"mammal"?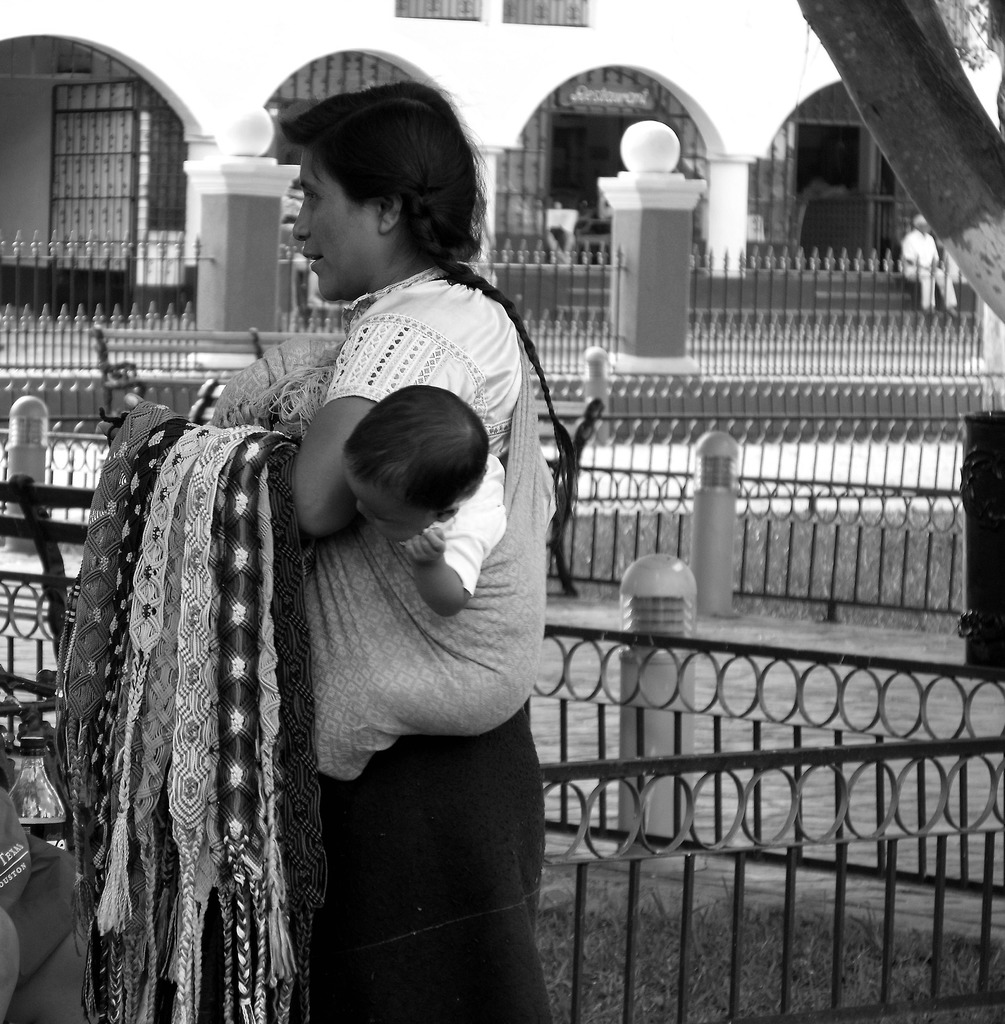
x1=894 y1=213 x2=958 y2=319
